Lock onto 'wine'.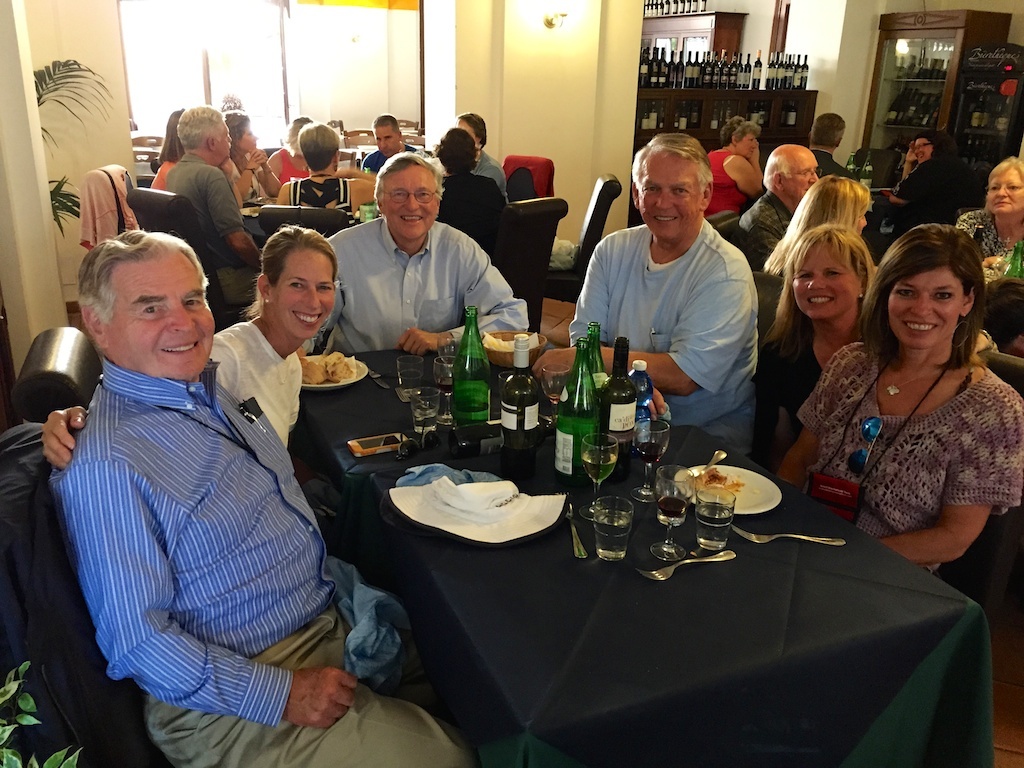
Locked: {"left": 655, "top": 496, "right": 686, "bottom": 520}.
